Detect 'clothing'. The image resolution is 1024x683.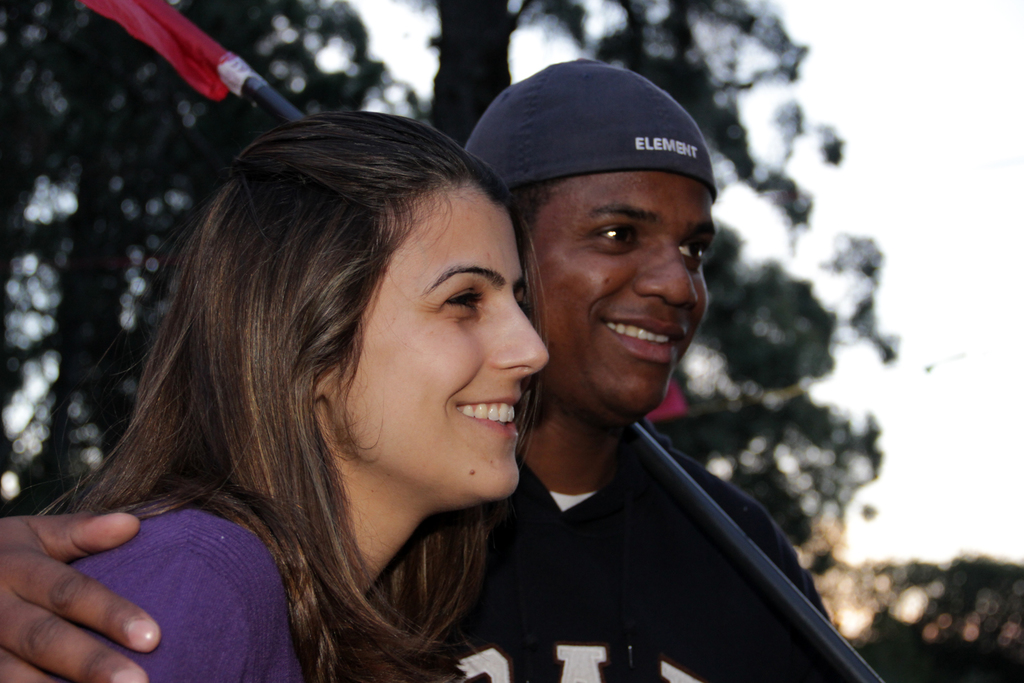
<region>0, 501, 315, 682</region>.
